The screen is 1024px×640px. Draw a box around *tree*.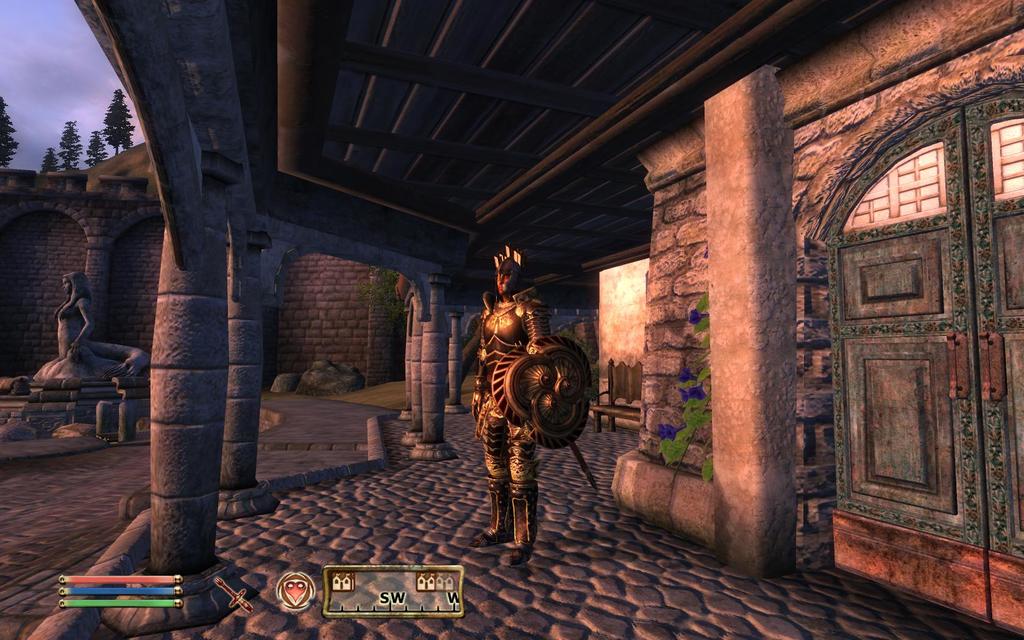
box=[0, 98, 19, 169].
